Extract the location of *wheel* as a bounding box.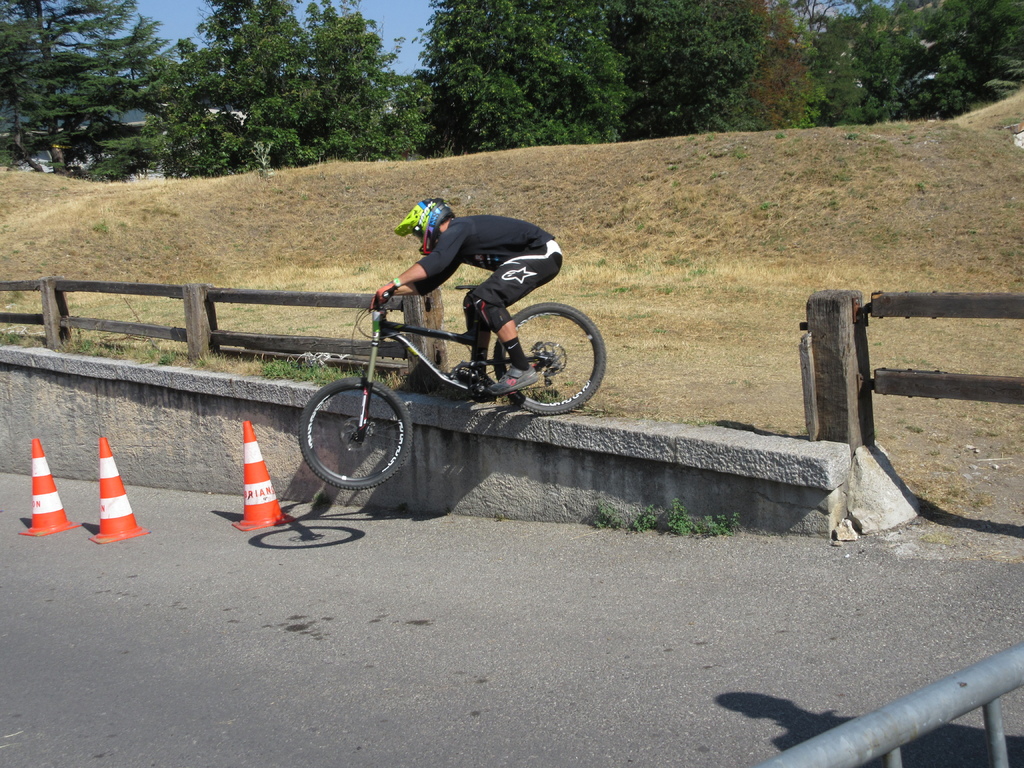
bbox=(297, 374, 412, 491).
